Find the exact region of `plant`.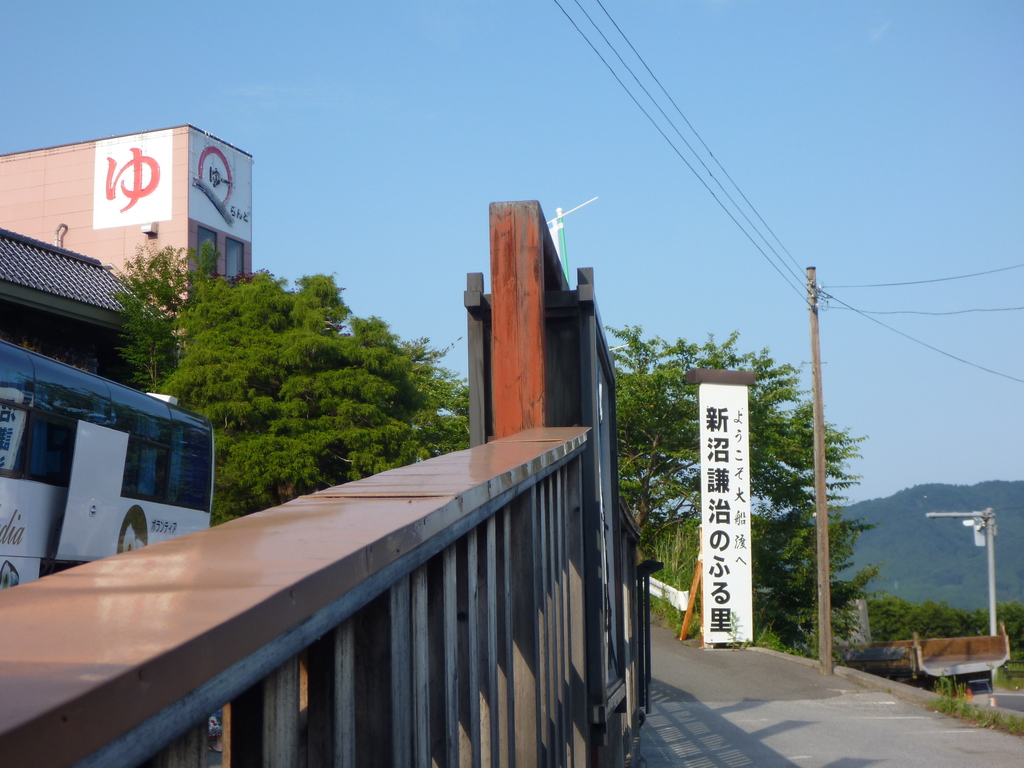
Exact region: select_region(957, 703, 1023, 742).
